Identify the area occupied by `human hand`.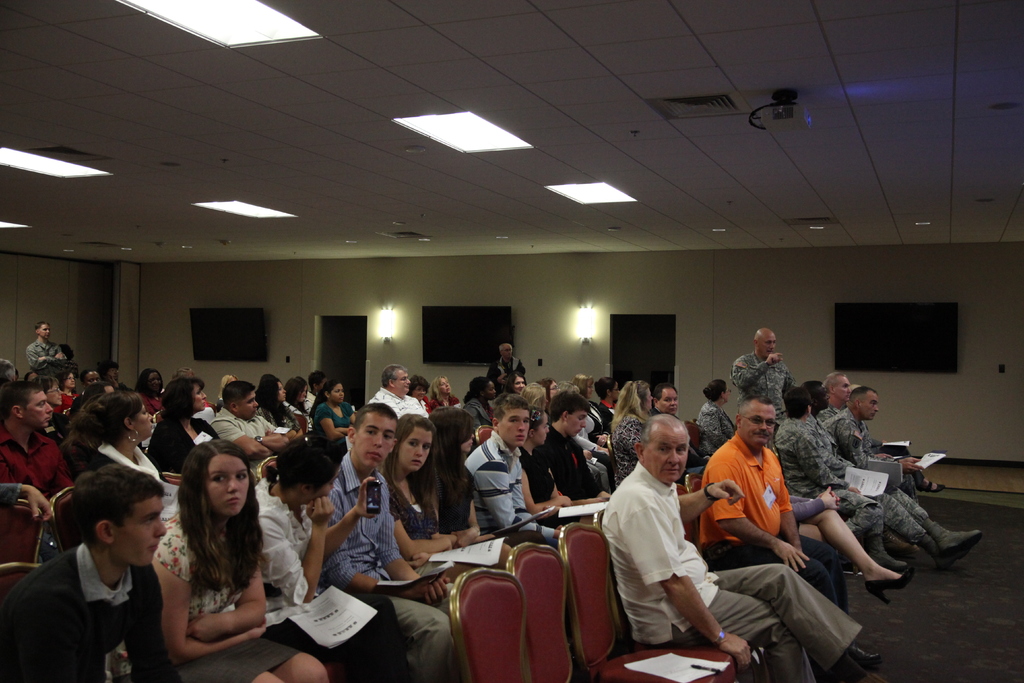
Area: <bbox>354, 473, 378, 518</bbox>.
